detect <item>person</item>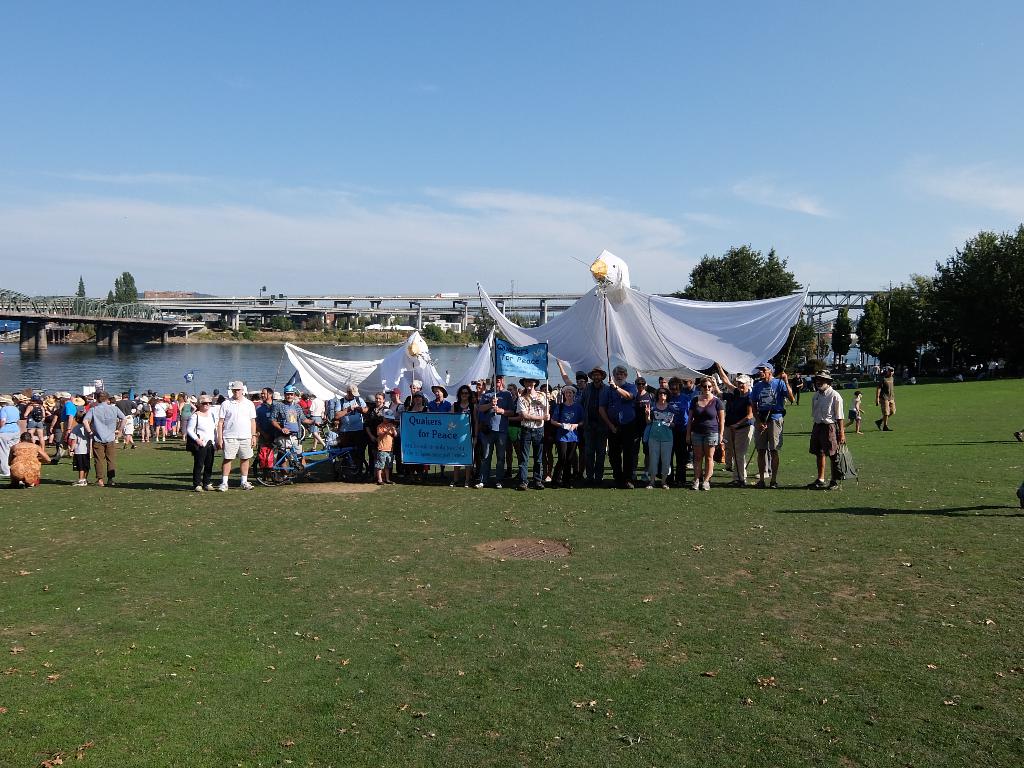
[874,364,900,434]
